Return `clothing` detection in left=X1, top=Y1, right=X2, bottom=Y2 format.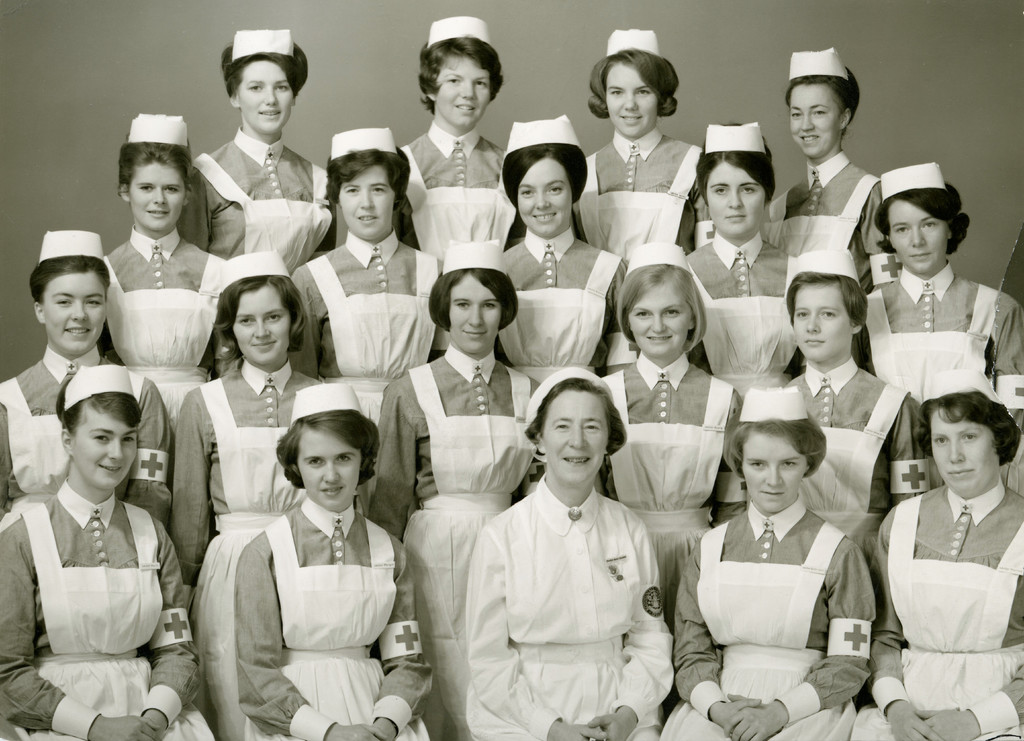
left=466, top=484, right=675, bottom=740.
